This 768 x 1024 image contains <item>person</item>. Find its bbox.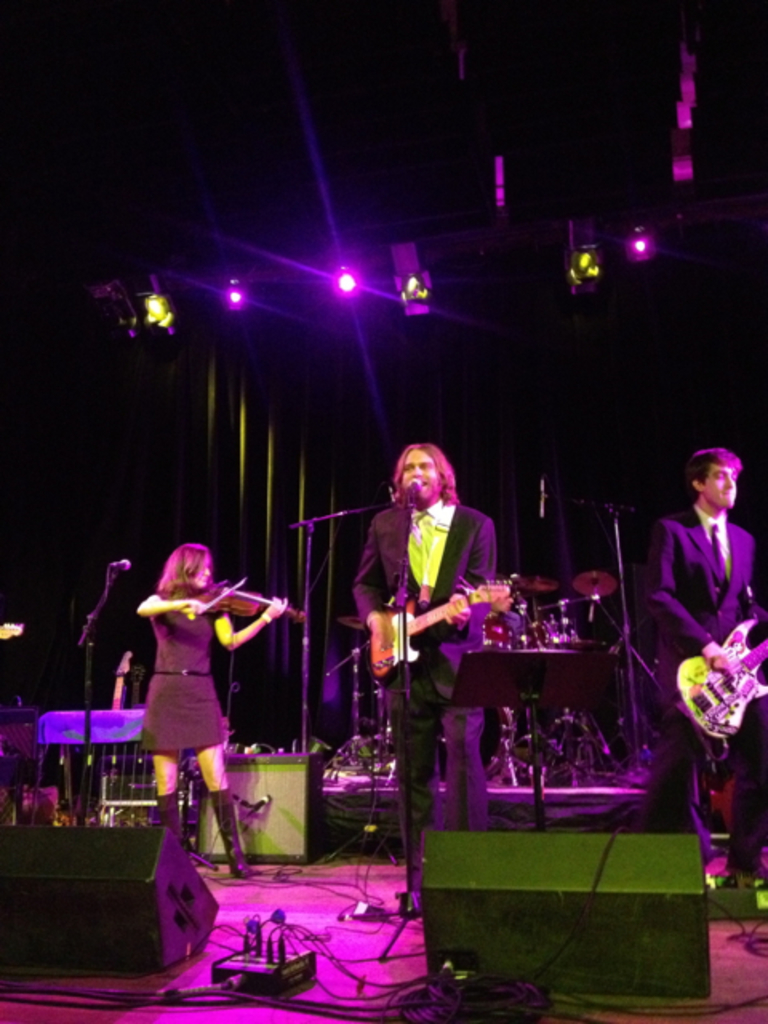
locate(629, 440, 766, 875).
